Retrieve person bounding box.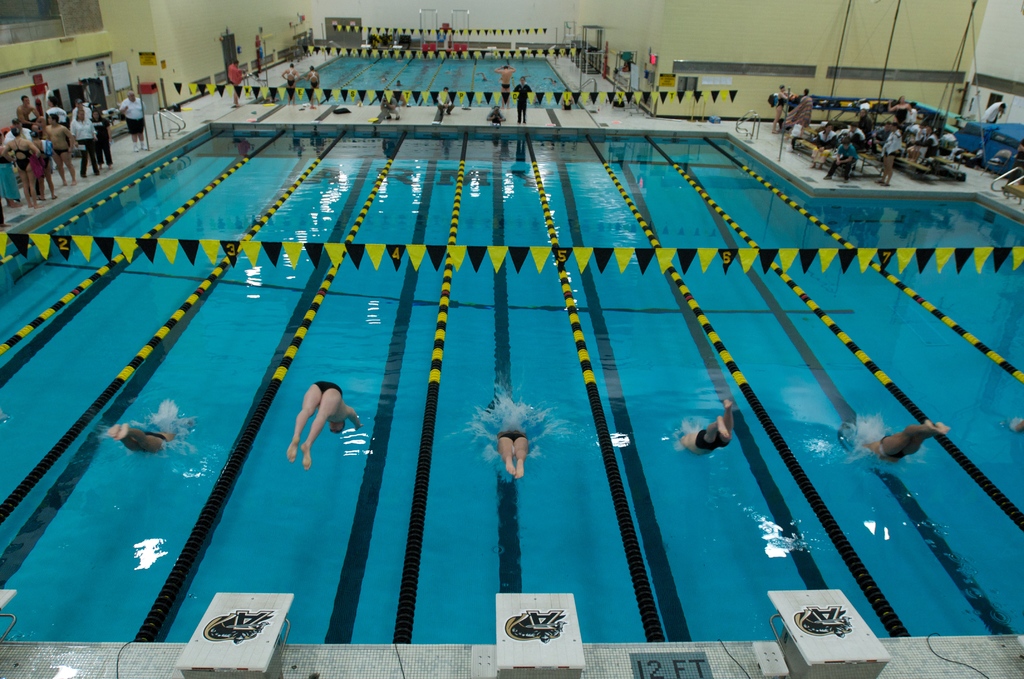
Bounding box: bbox=[684, 398, 735, 456].
